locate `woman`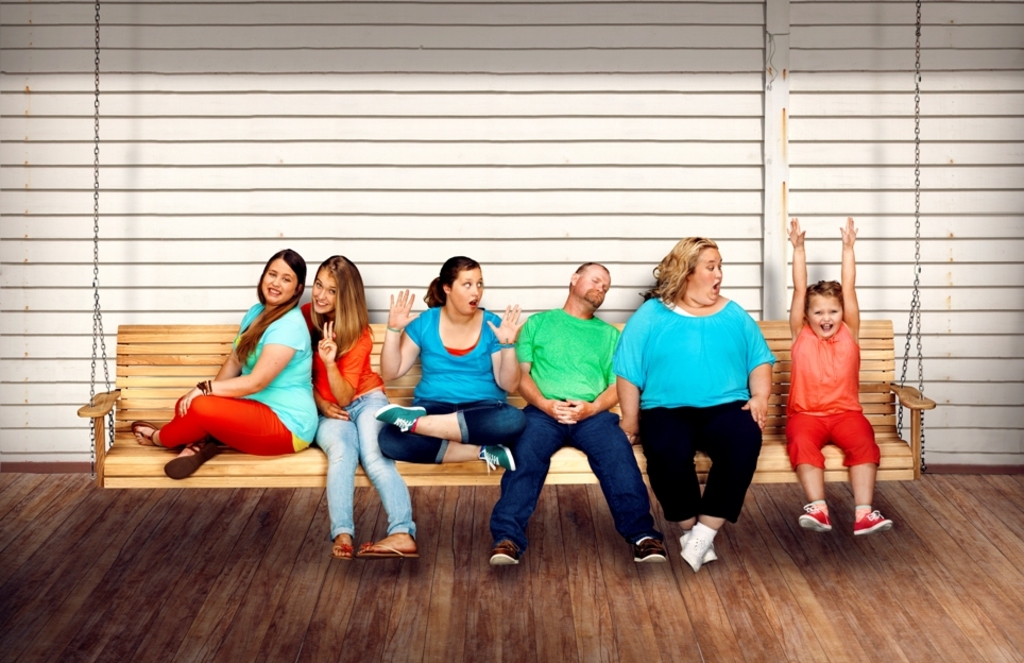
276,252,407,565
